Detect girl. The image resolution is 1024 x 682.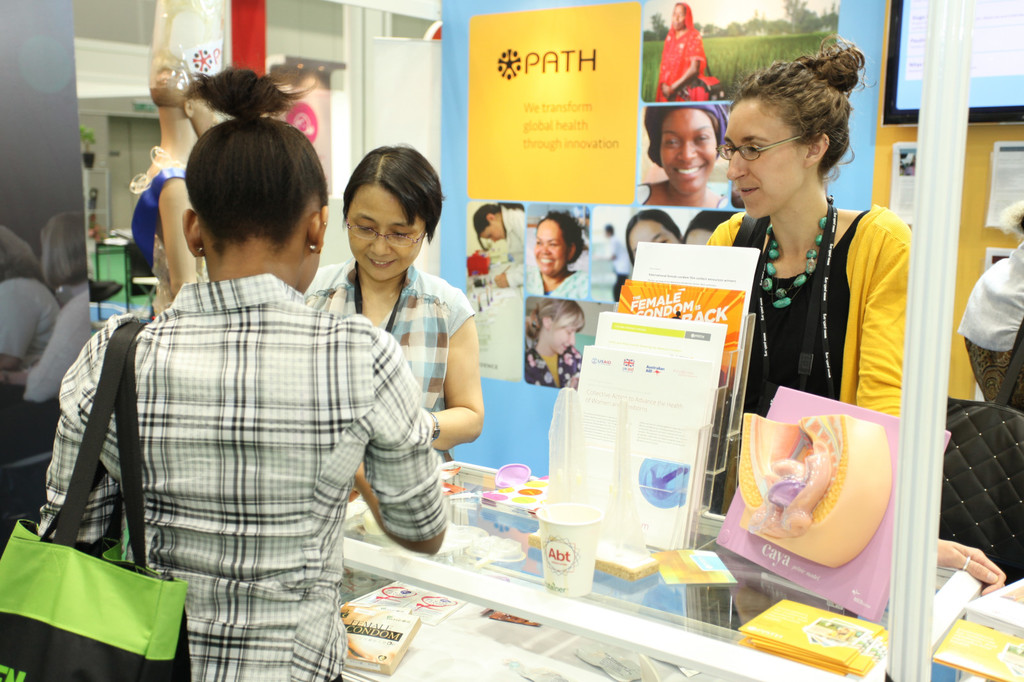
box(474, 201, 528, 287).
